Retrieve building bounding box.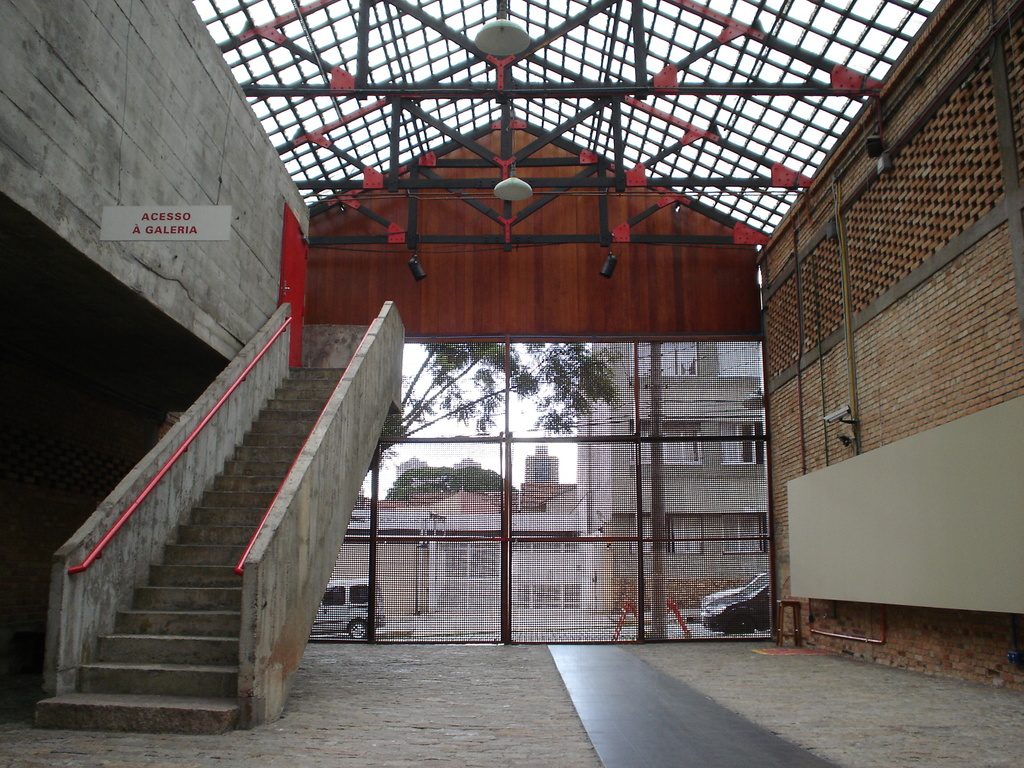
Bounding box: [579,344,764,616].
